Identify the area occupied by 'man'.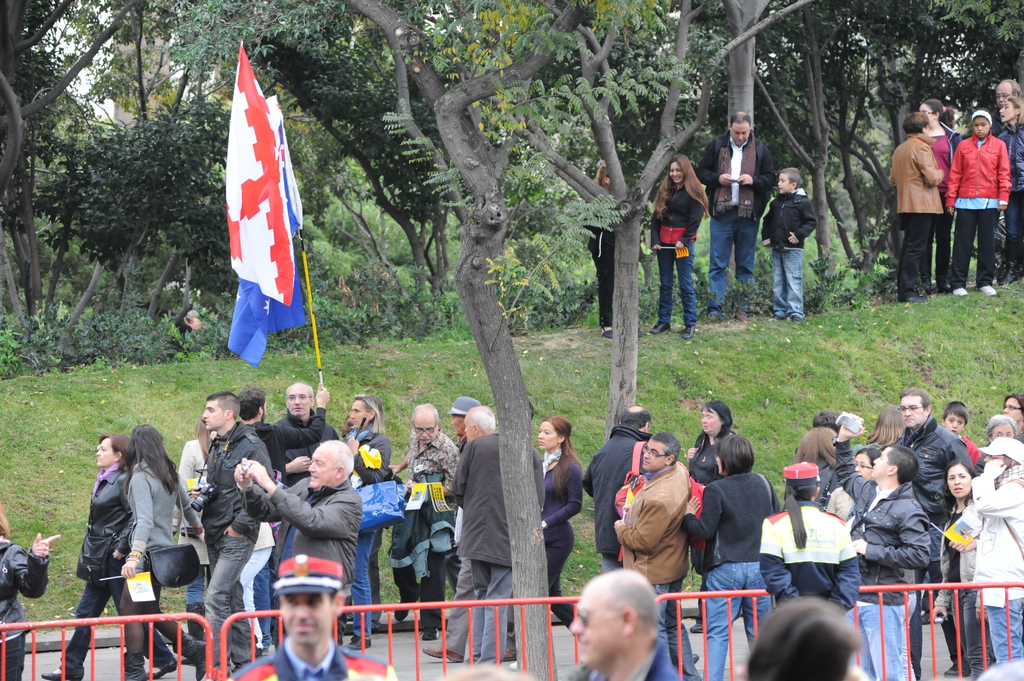
Area: l=269, t=383, r=337, b=453.
